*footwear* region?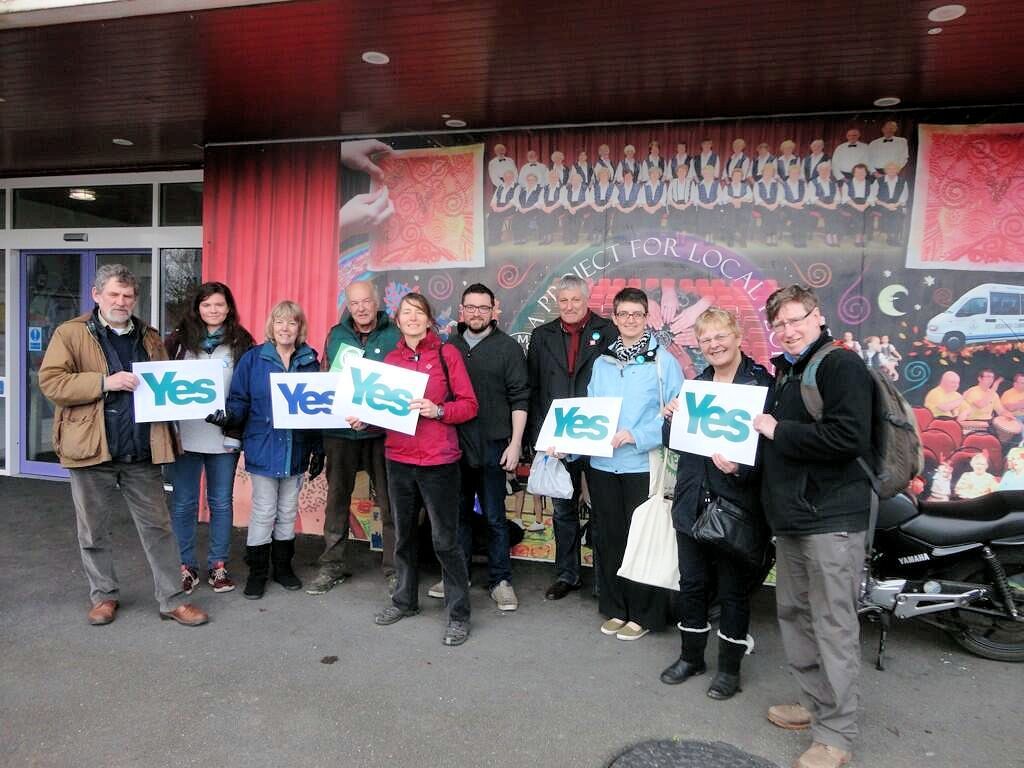
<box>544,575,582,601</box>
